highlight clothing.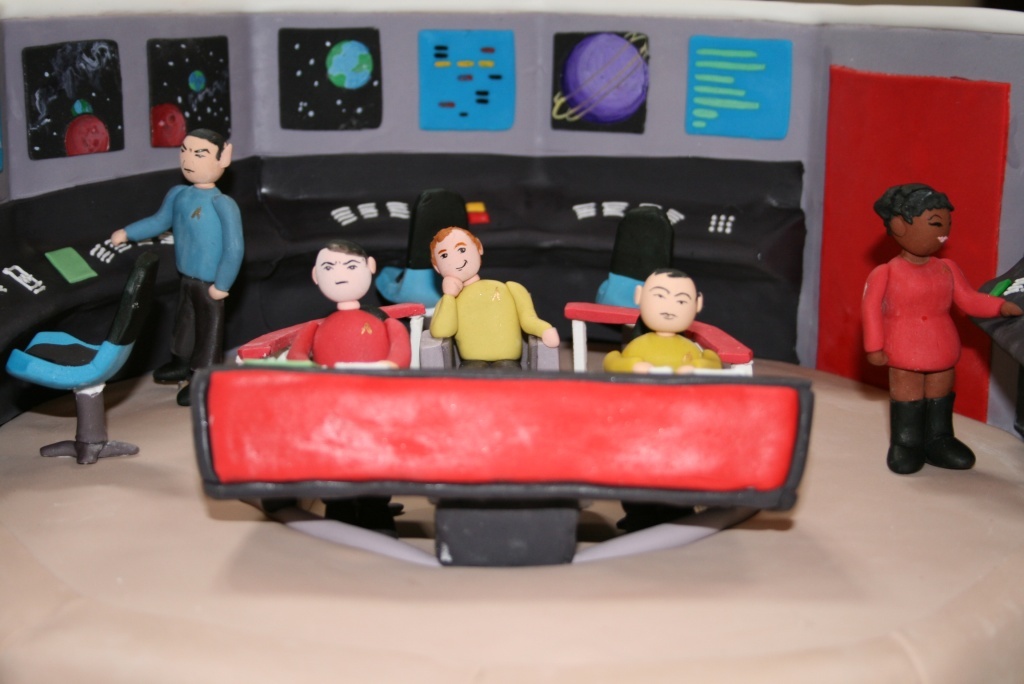
Highlighted region: [873,224,985,435].
